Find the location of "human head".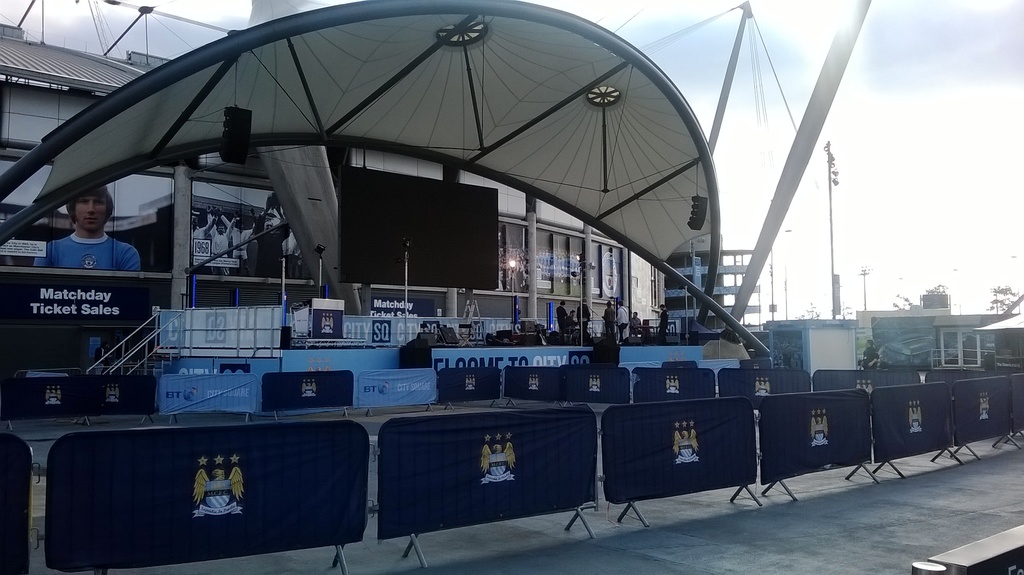
Location: (191,214,200,232).
